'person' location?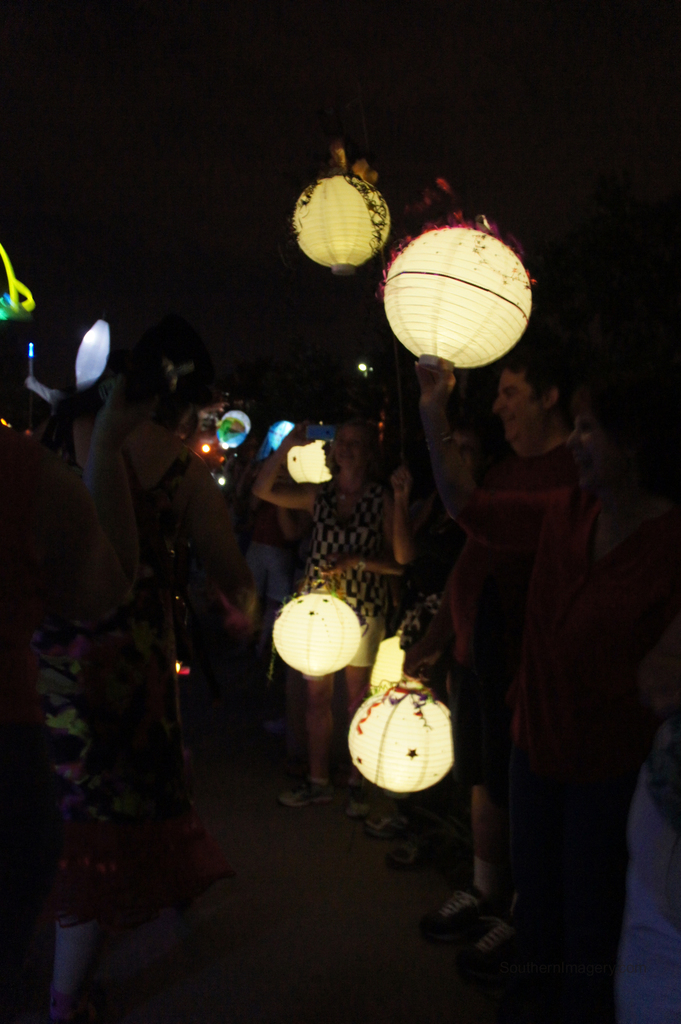
left=252, top=416, right=403, bottom=824
